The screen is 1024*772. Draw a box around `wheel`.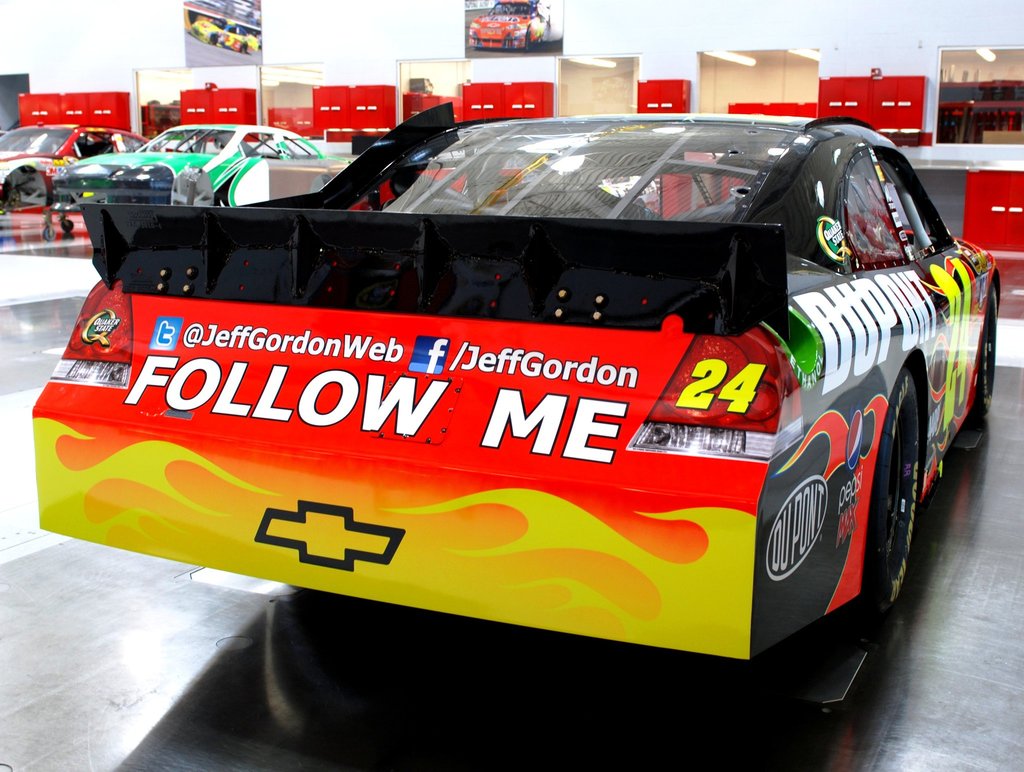
<box>858,340,960,636</box>.
